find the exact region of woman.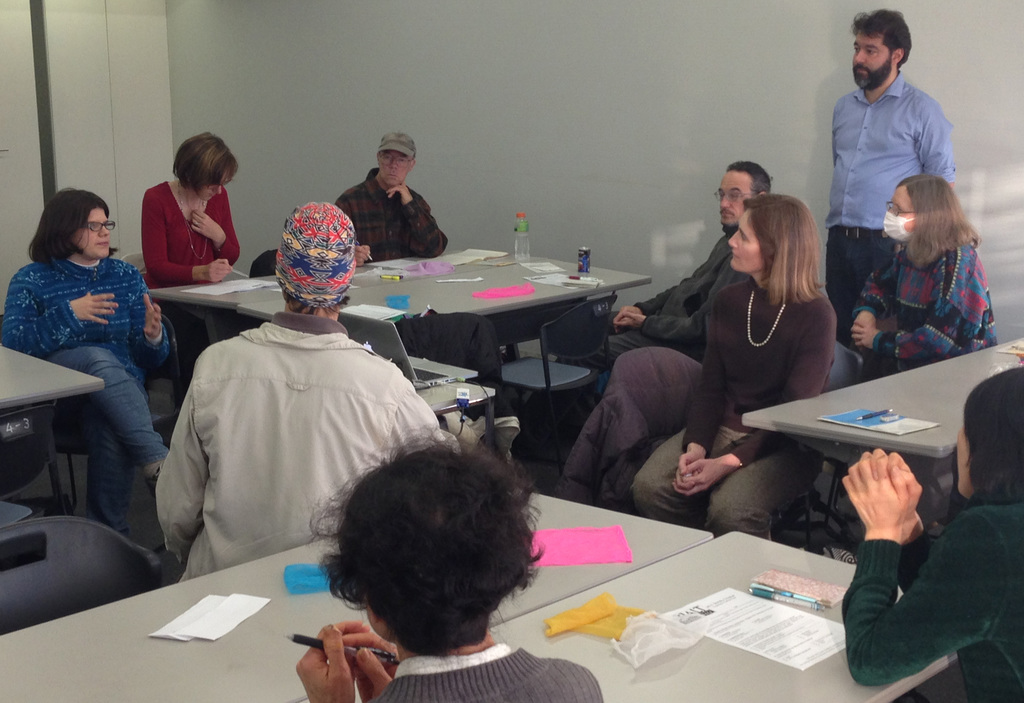
Exact region: pyautogui.locateOnScreen(3, 193, 171, 497).
